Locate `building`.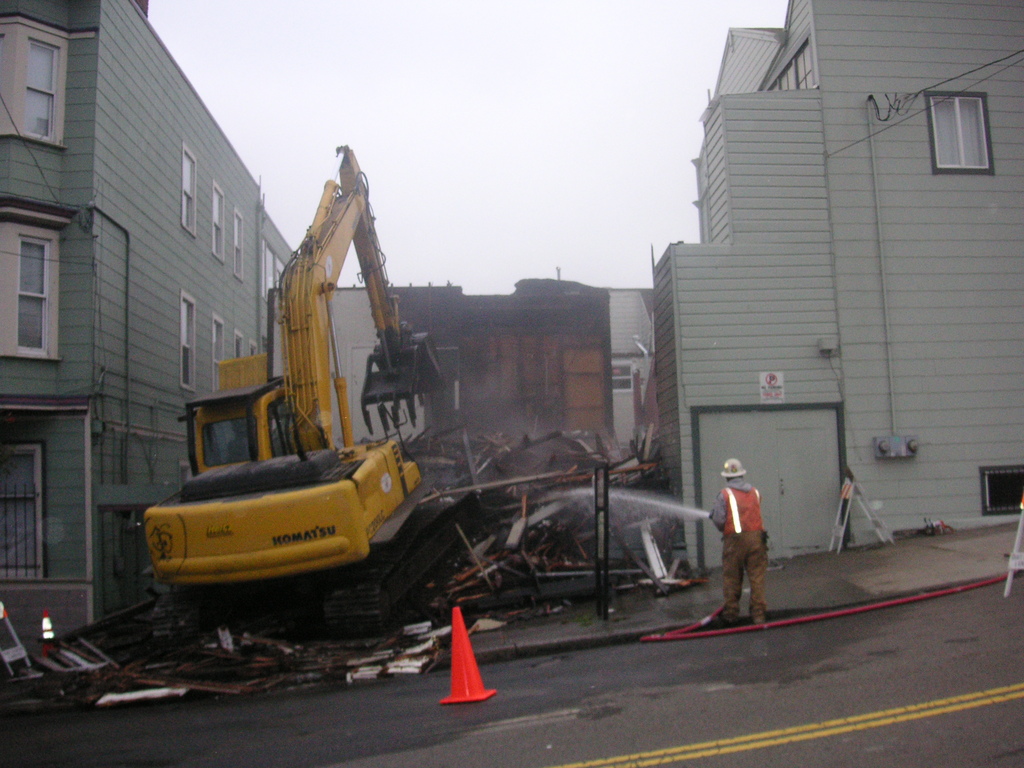
Bounding box: locate(266, 287, 657, 488).
